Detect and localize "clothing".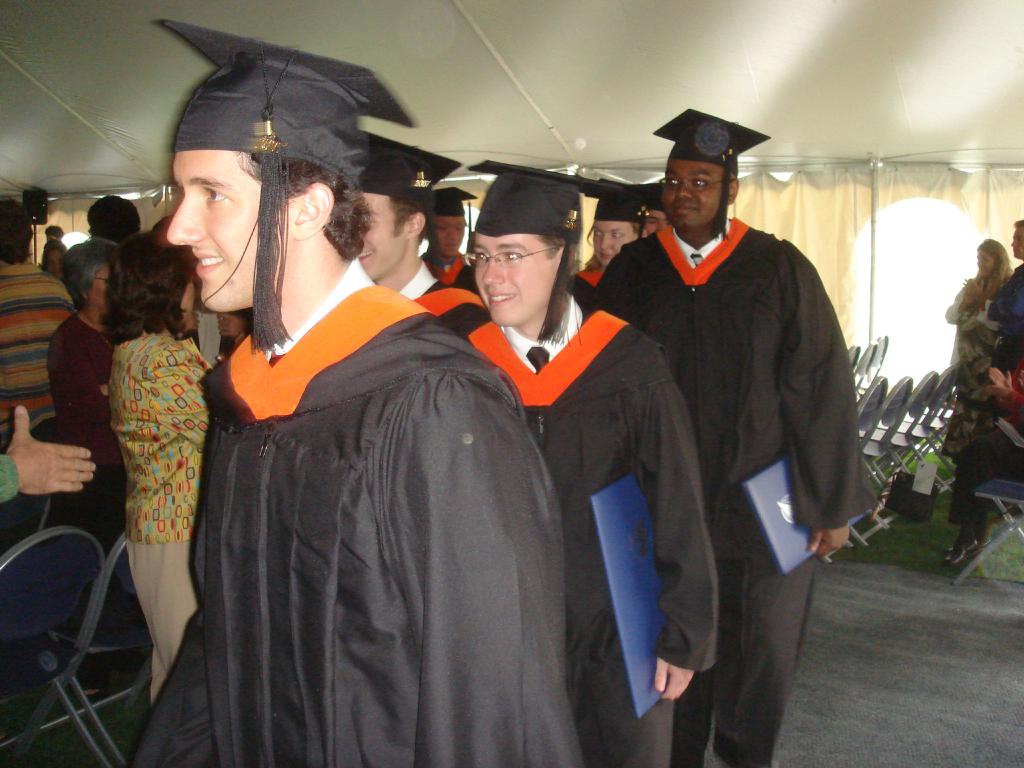
Localized at 396, 275, 729, 767.
